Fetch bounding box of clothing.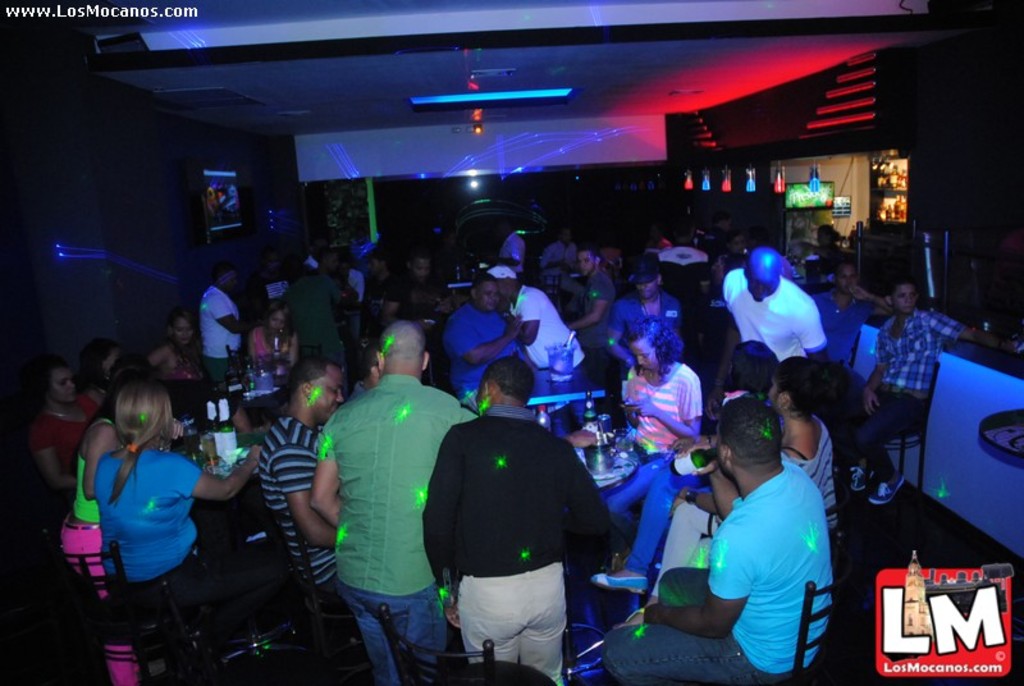
Bbox: <region>503, 233, 526, 279</region>.
